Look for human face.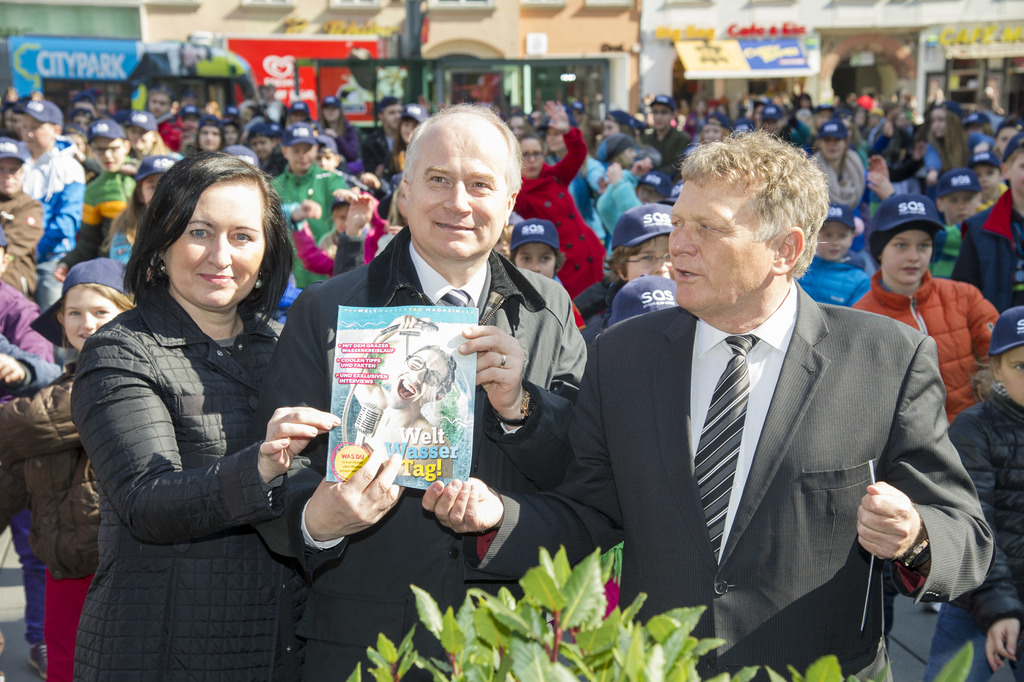
Found: BBox(604, 120, 620, 135).
